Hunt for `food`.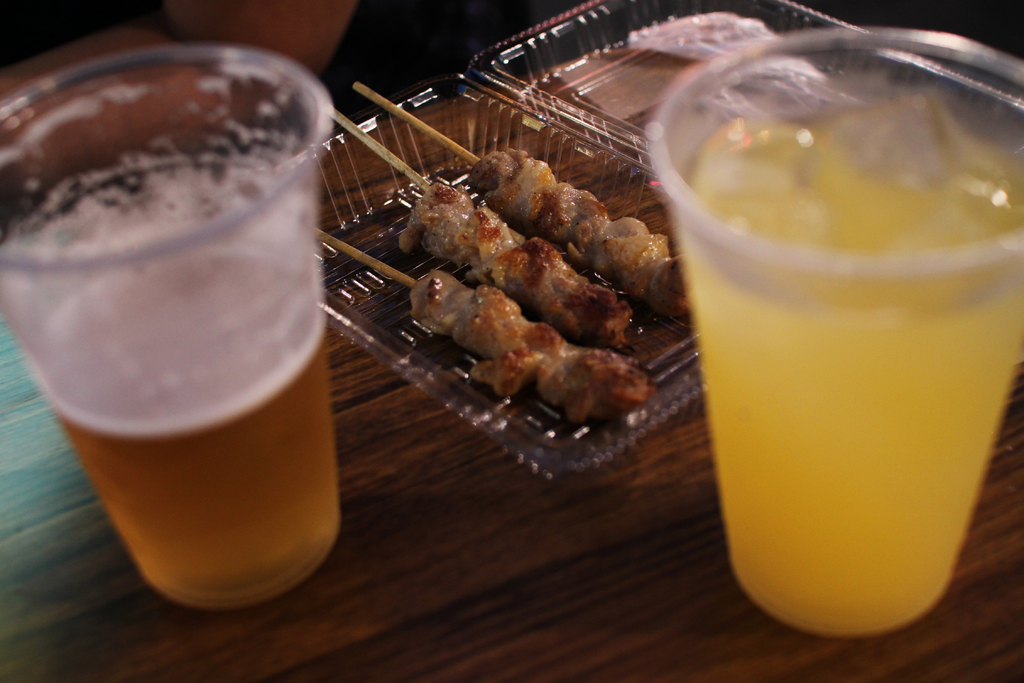
Hunted down at detection(470, 150, 689, 300).
